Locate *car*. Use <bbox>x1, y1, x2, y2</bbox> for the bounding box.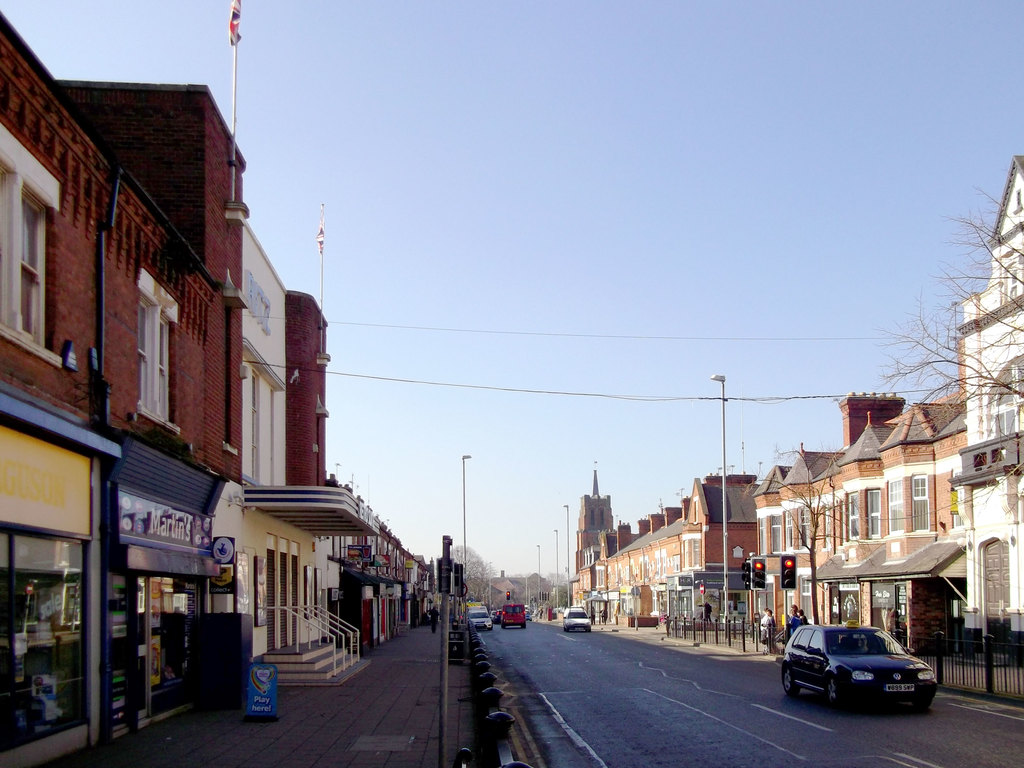
<bbox>778, 626, 936, 714</bbox>.
